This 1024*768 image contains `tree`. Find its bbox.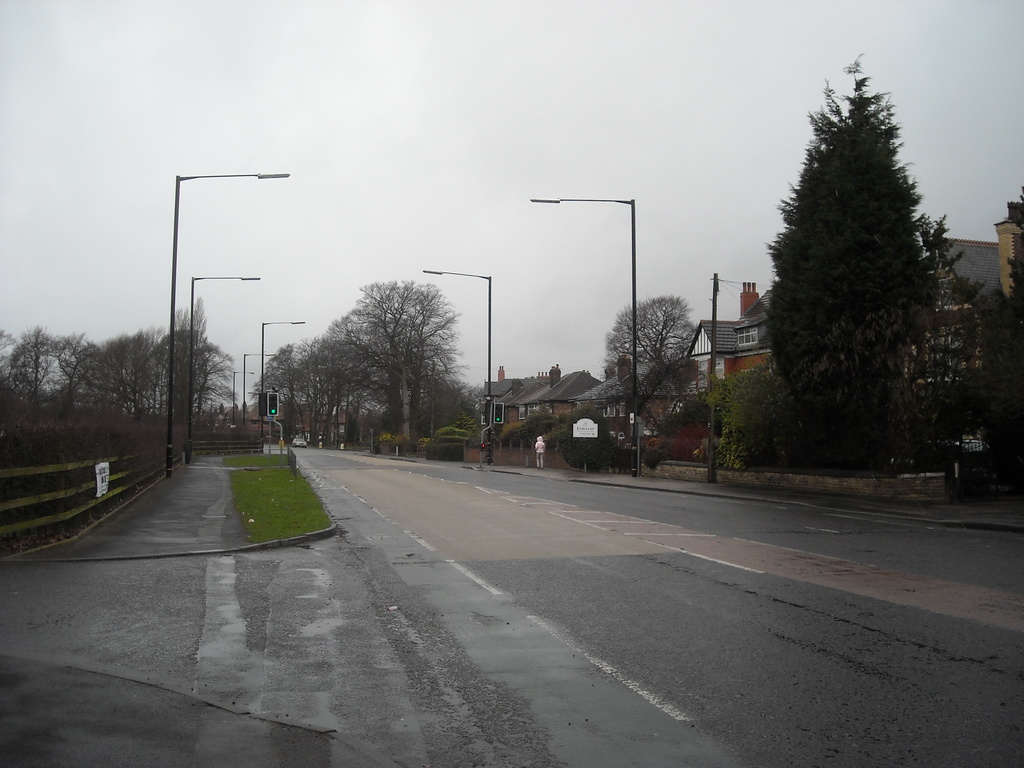
bbox=[656, 385, 719, 457].
